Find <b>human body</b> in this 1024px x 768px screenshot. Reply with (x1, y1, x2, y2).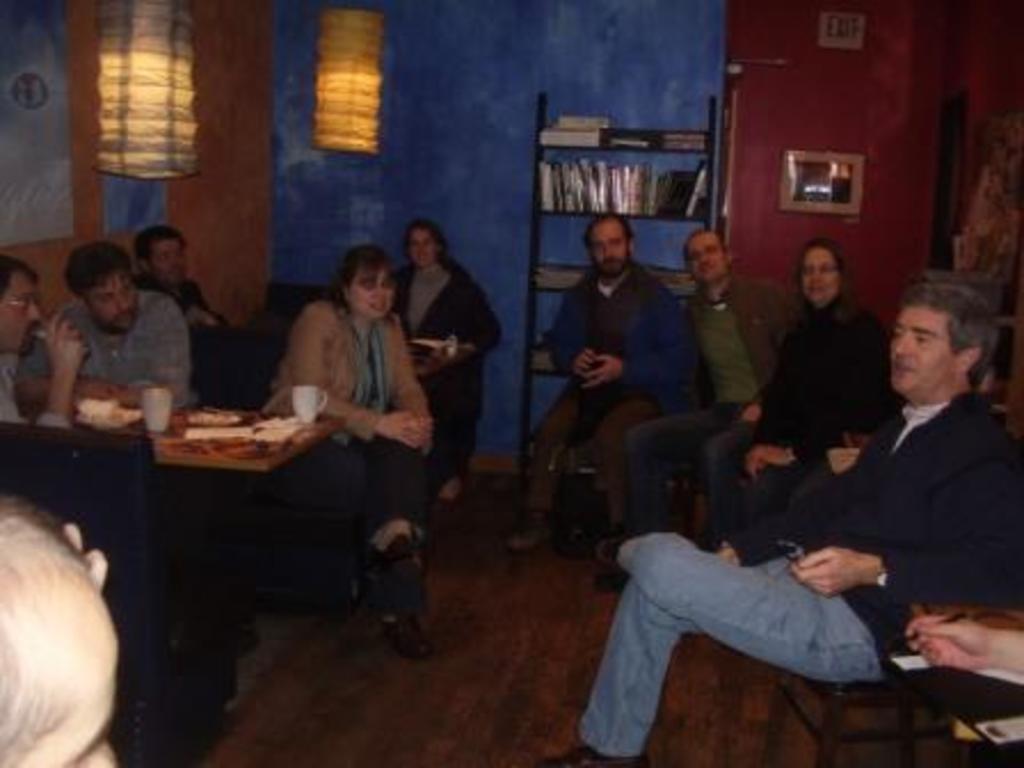
(526, 389, 1022, 766).
